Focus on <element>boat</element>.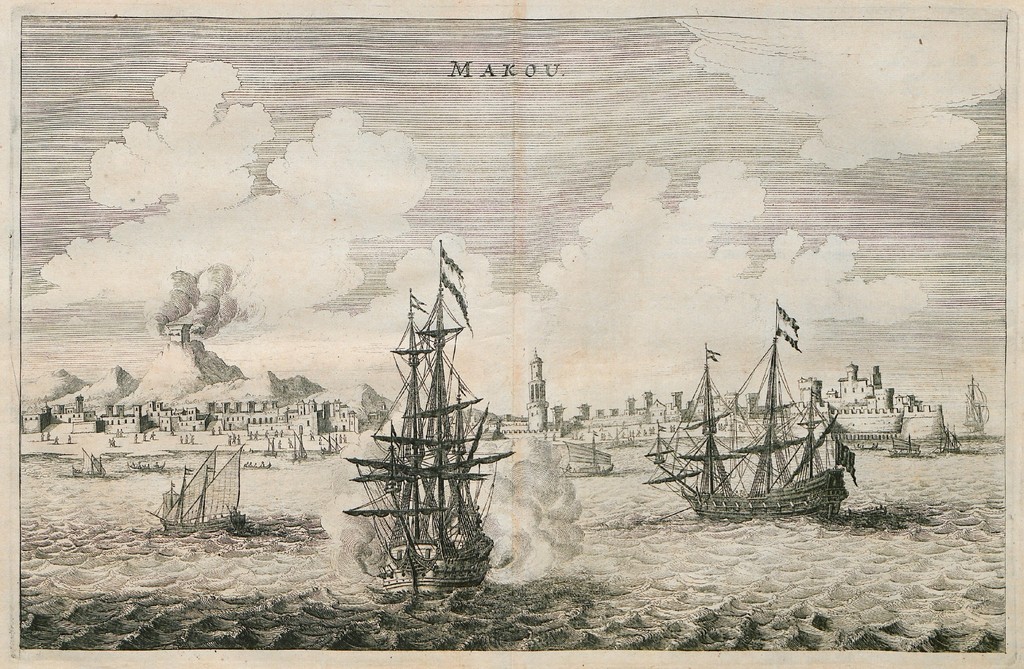
Focused at {"x1": 147, "y1": 442, "x2": 247, "y2": 534}.
